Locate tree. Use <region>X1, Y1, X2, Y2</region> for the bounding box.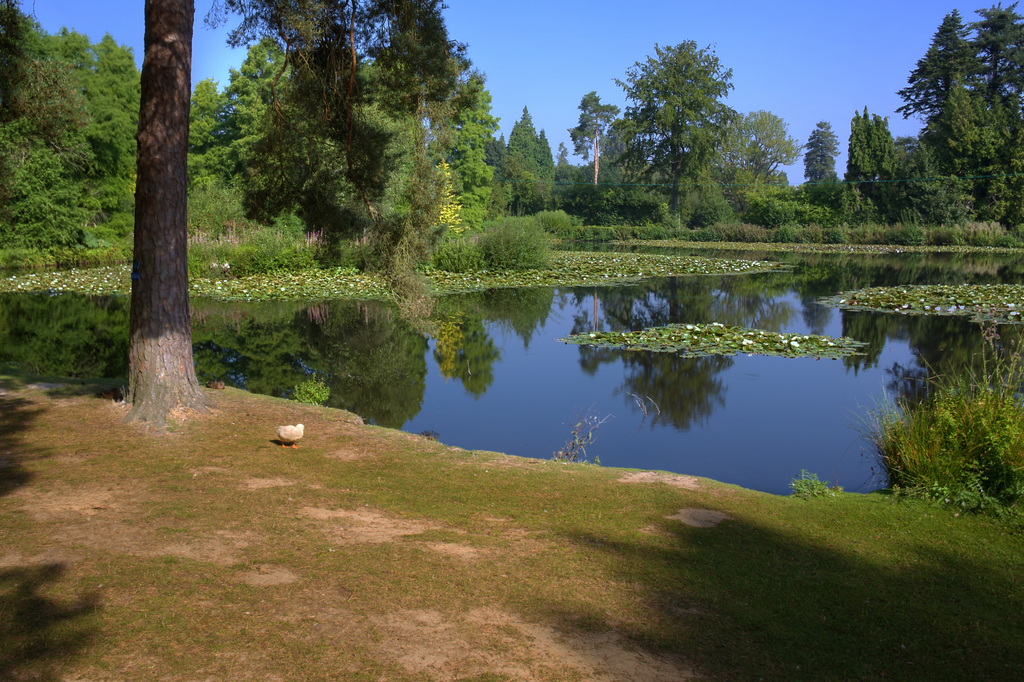
<region>717, 101, 798, 203</region>.
